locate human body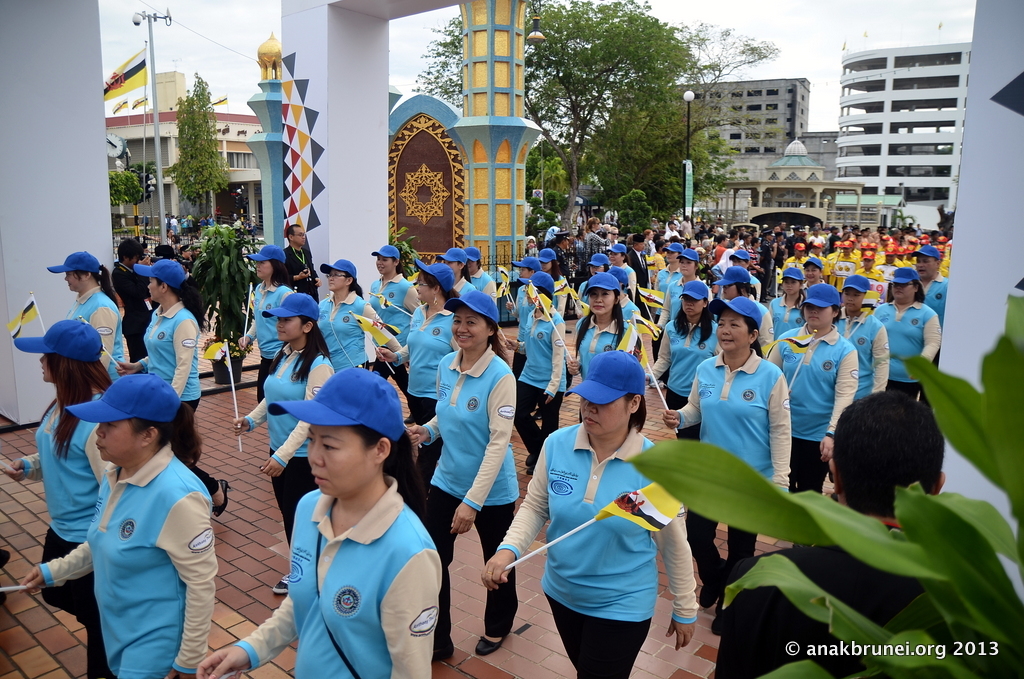
region(121, 304, 203, 424)
